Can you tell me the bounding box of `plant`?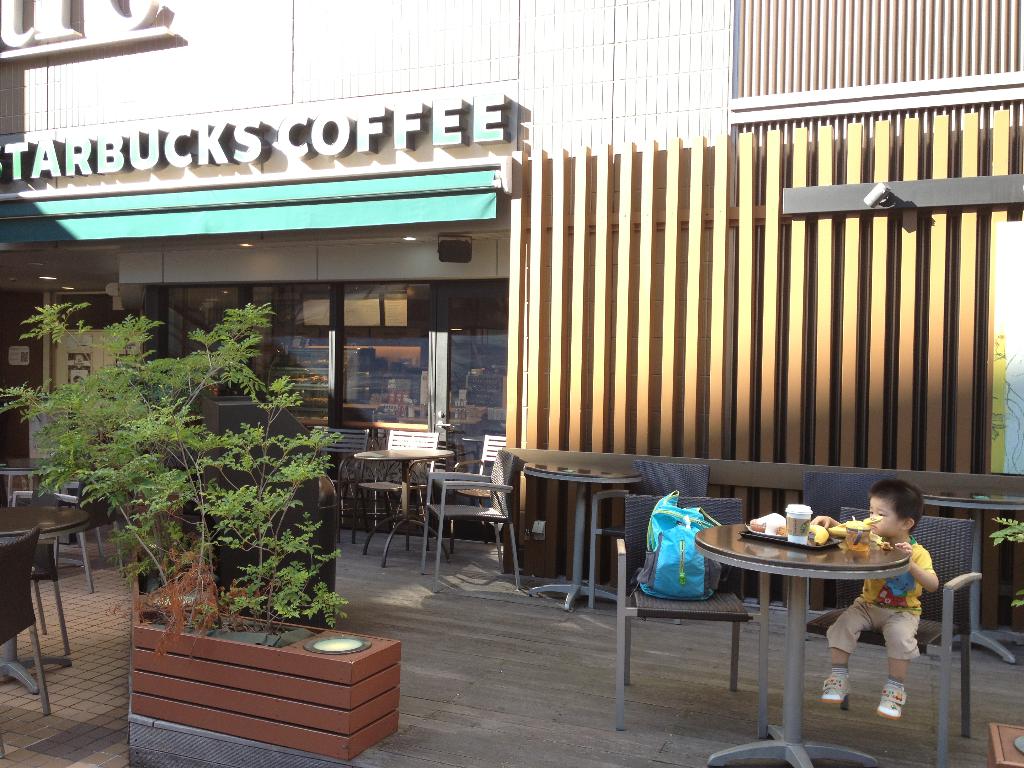
Rect(29, 275, 353, 669).
